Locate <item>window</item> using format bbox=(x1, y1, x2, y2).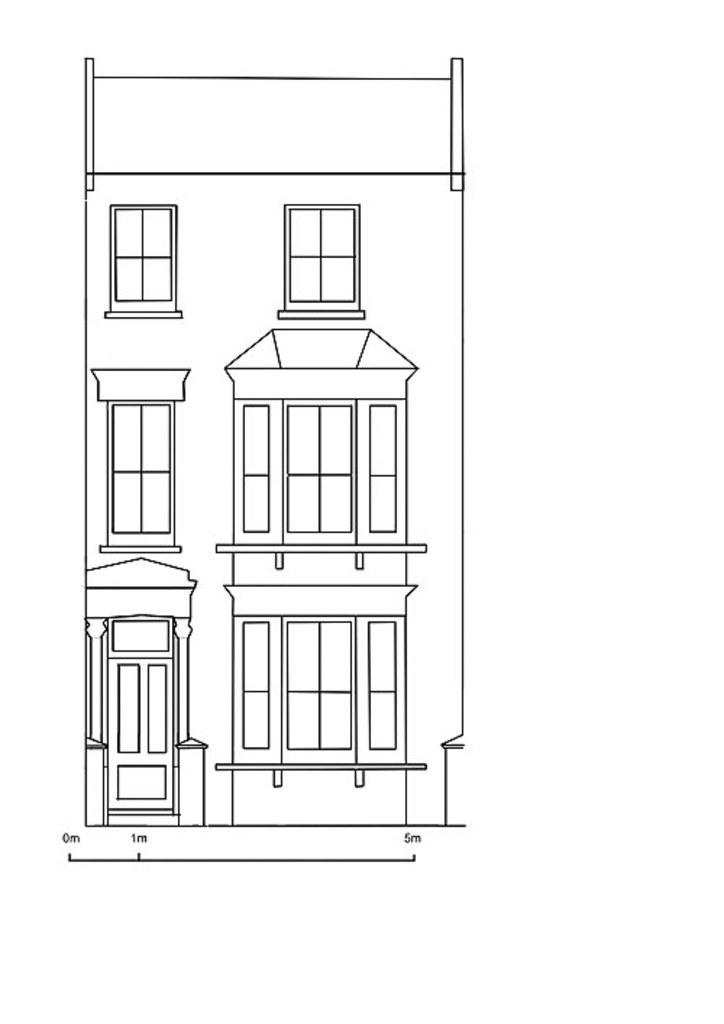
bbox=(368, 407, 394, 532).
